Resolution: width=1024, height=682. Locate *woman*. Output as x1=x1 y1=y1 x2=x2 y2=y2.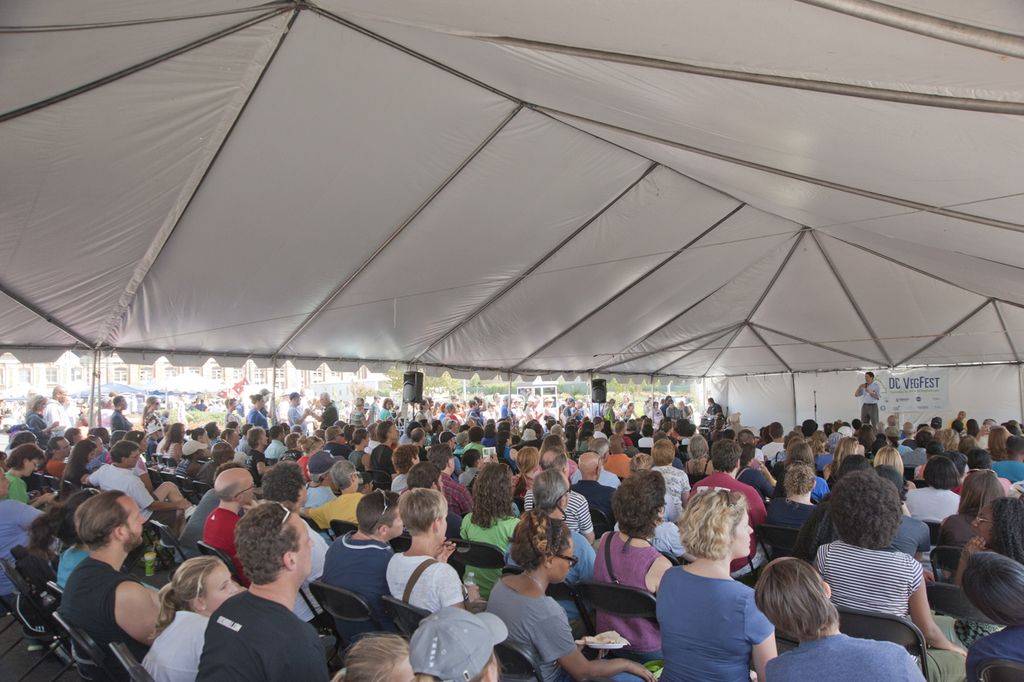
x1=926 y1=472 x2=1007 y2=550.
